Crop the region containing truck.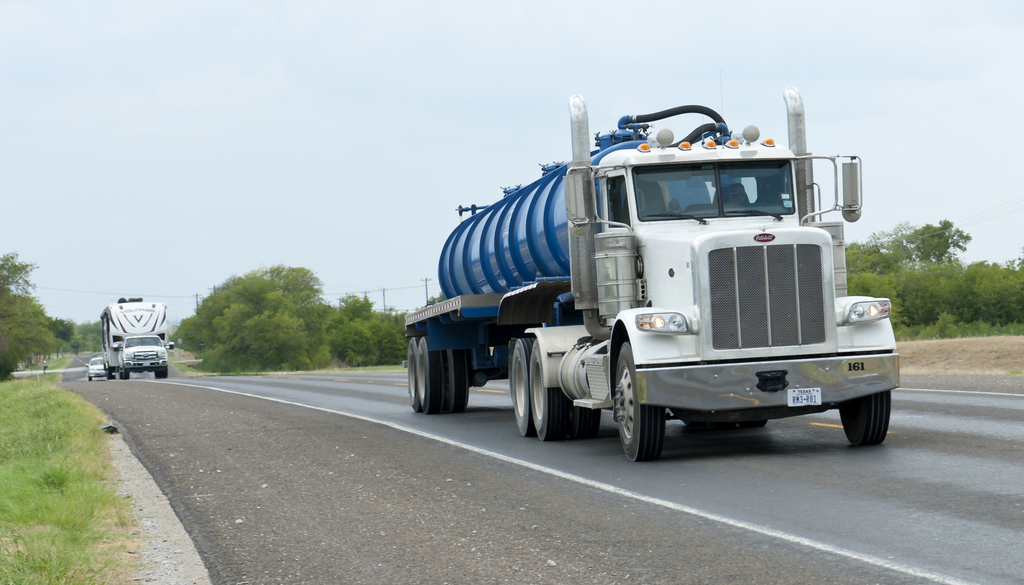
Crop region: [404,90,900,477].
